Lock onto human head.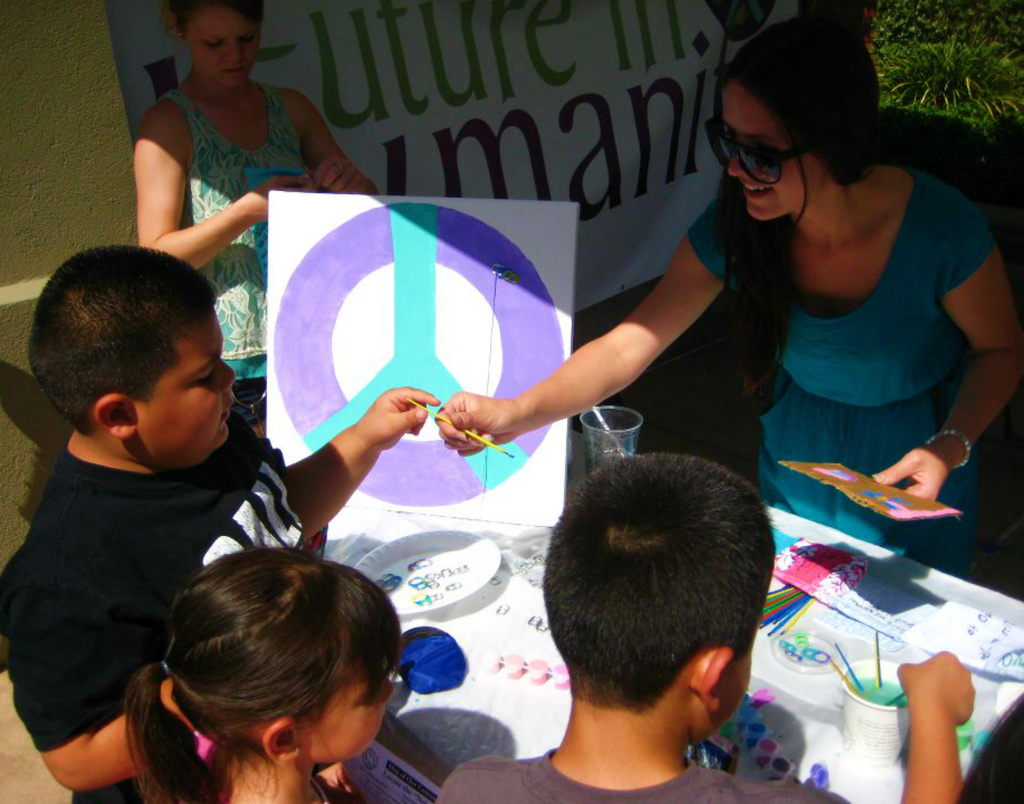
Locked: [545, 454, 781, 744].
